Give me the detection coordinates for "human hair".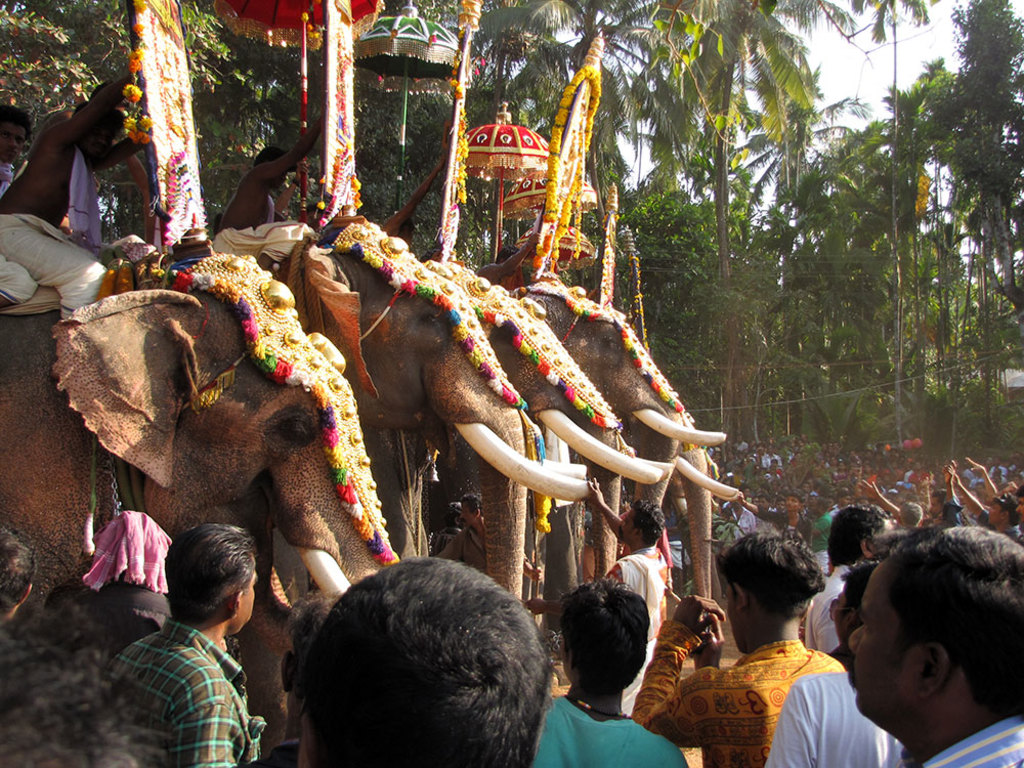
[557, 574, 651, 696].
